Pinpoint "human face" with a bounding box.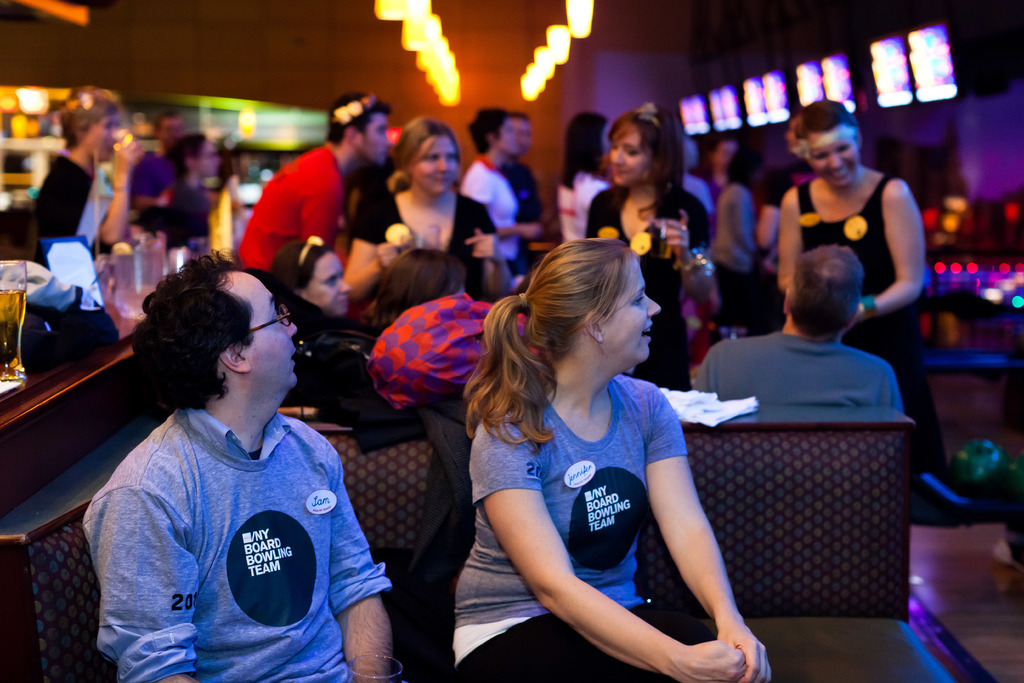
{"x1": 243, "y1": 273, "x2": 300, "y2": 391}.
